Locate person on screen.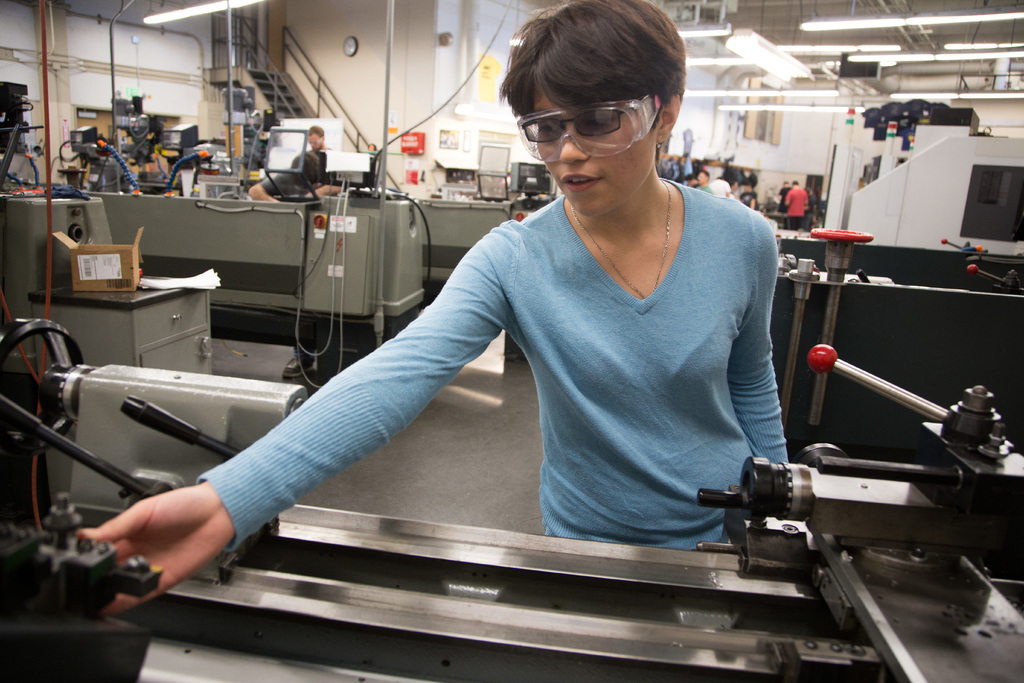
On screen at 257:73:800:625.
